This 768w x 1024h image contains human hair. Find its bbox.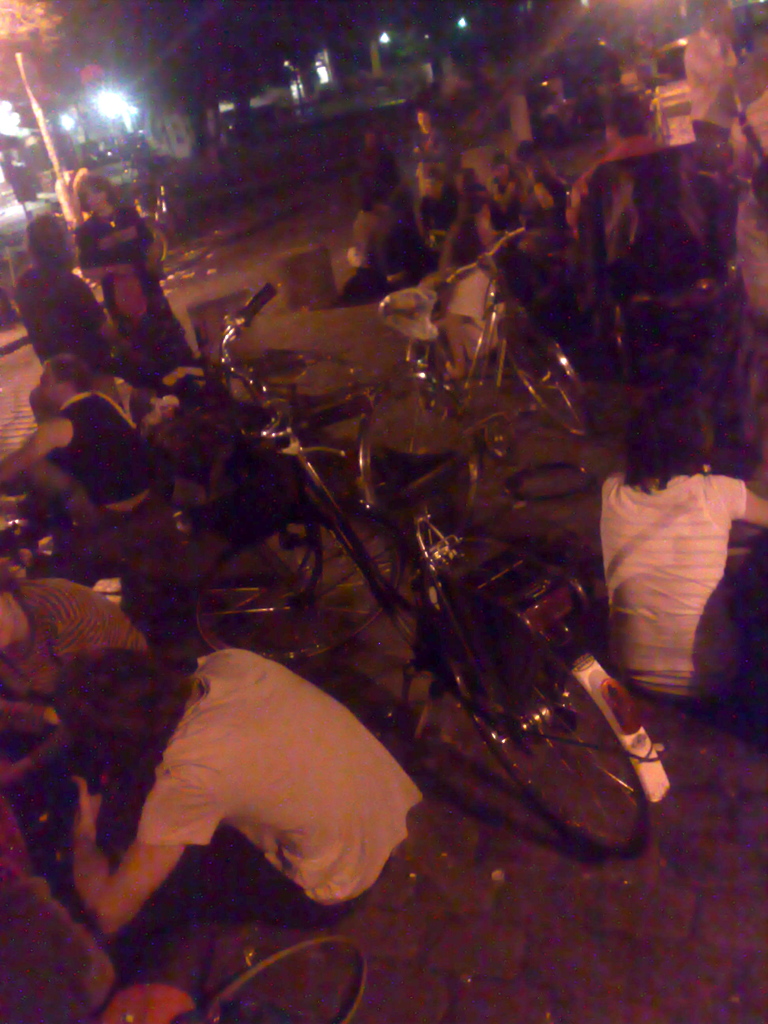
region(48, 650, 198, 779).
